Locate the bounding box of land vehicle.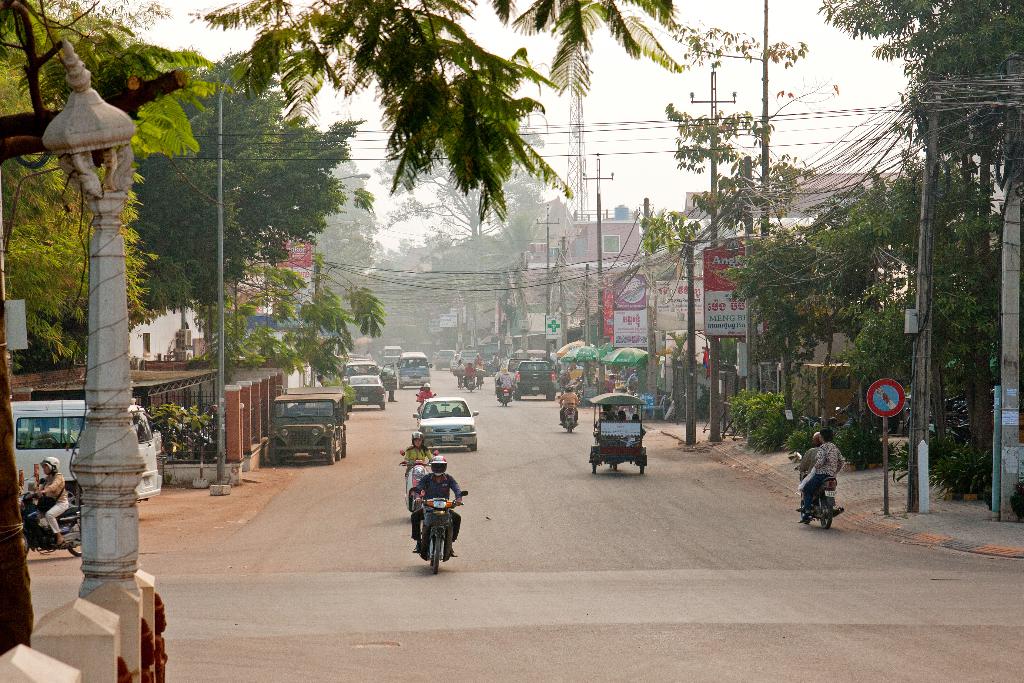
Bounding box: 413,391,438,406.
